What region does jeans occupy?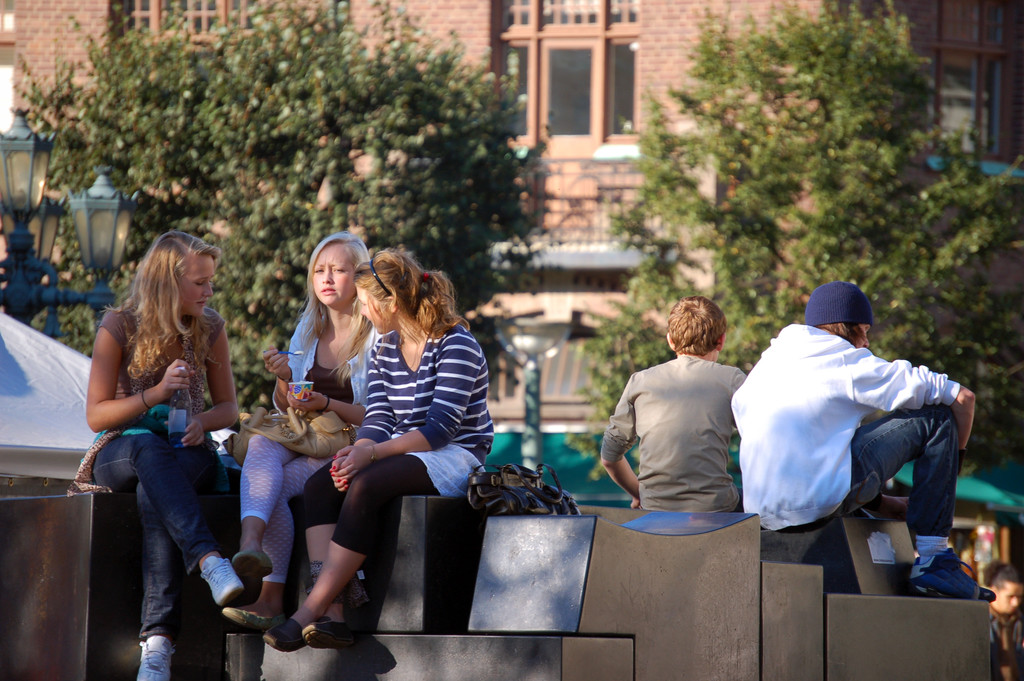
rect(777, 402, 950, 534).
